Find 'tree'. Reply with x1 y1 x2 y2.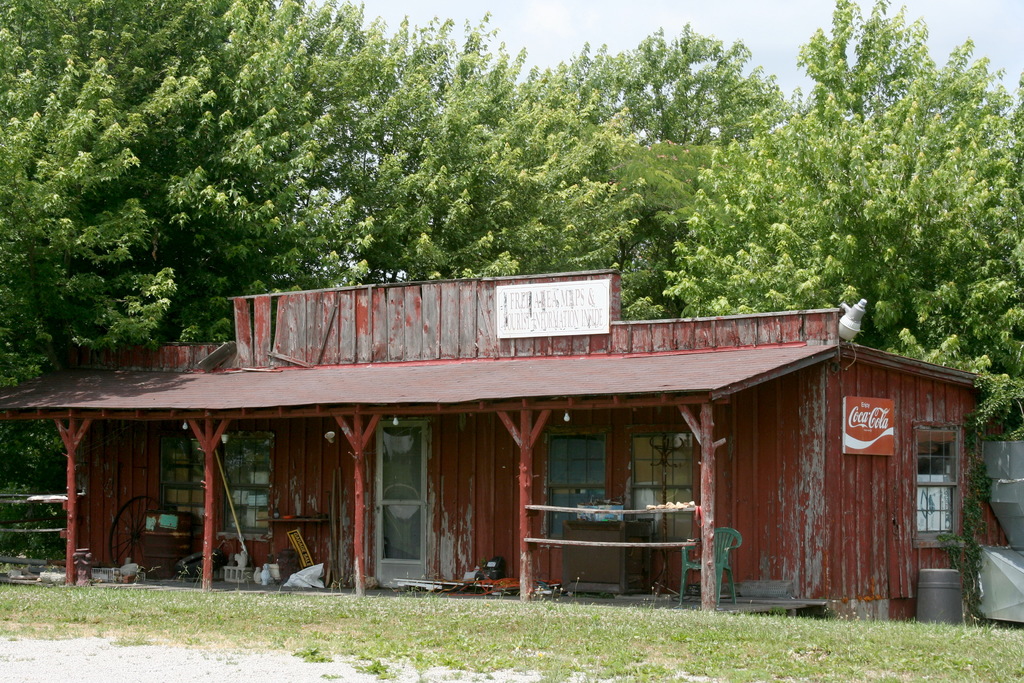
749 28 1016 372.
